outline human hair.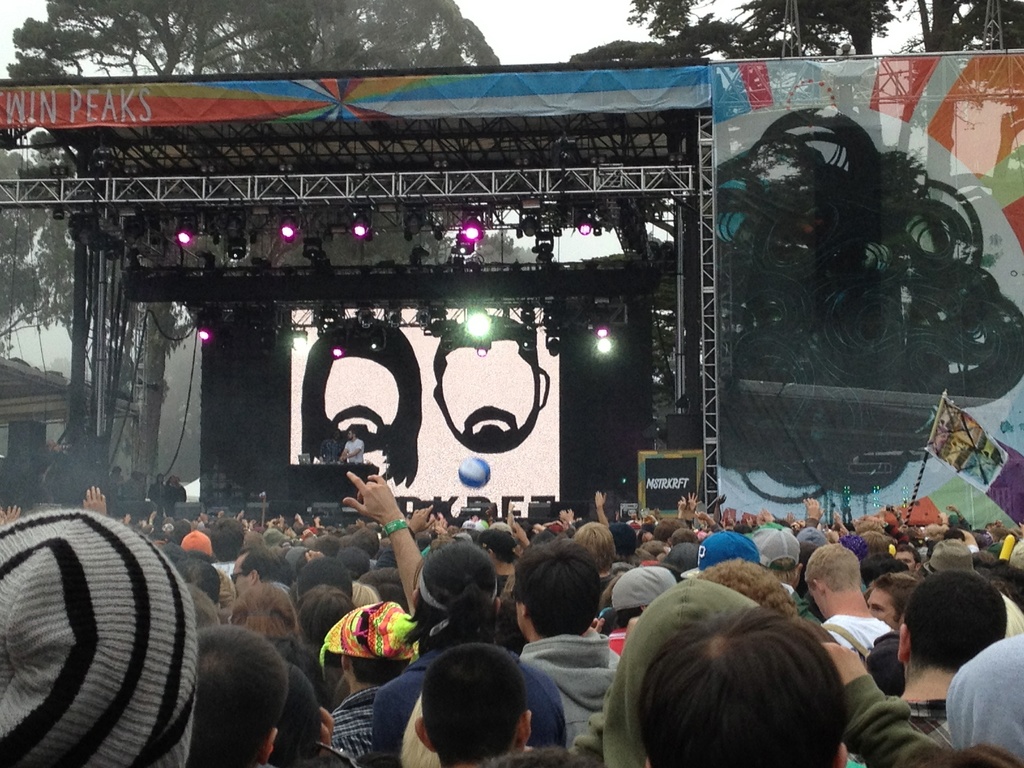
Outline: select_region(408, 651, 527, 762).
